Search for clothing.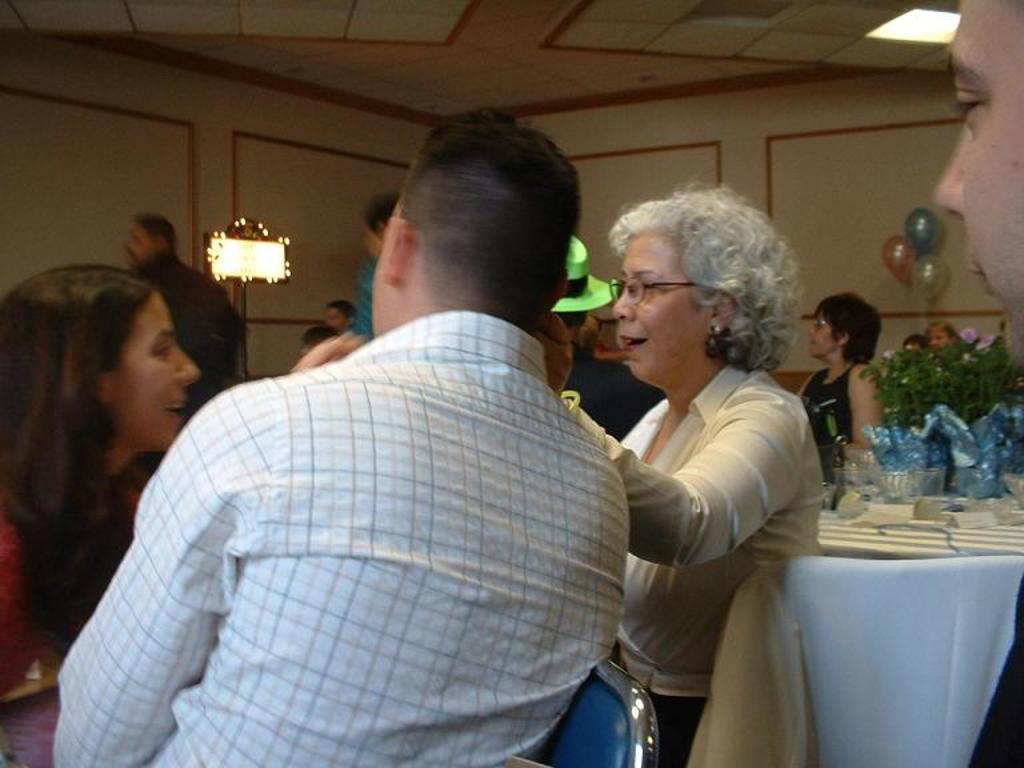
Found at 545 364 843 767.
